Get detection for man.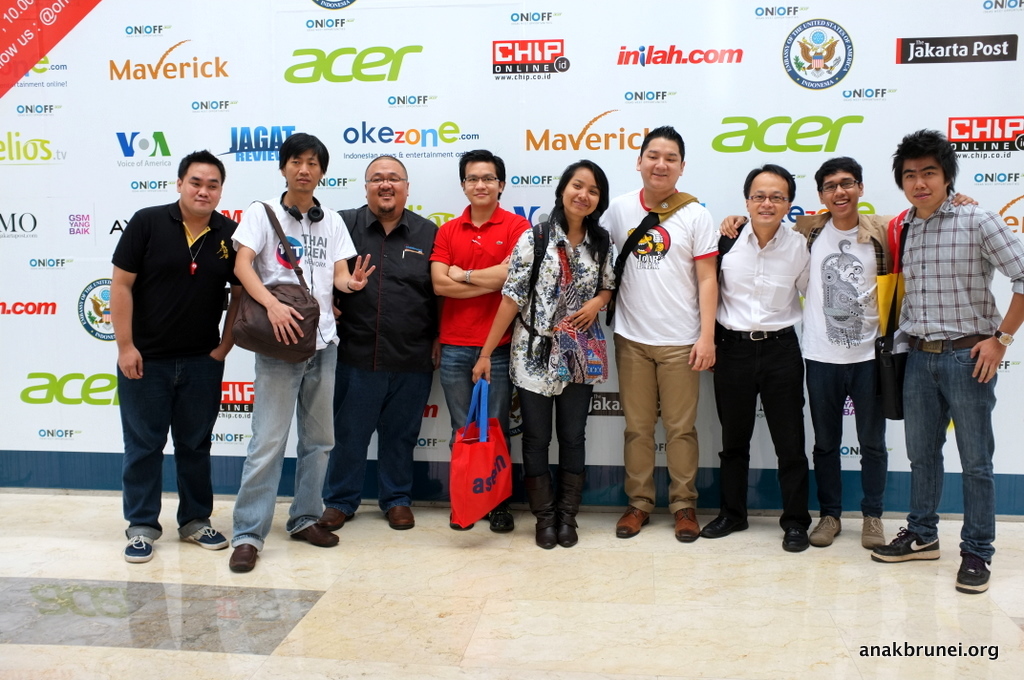
Detection: select_region(606, 127, 721, 542).
